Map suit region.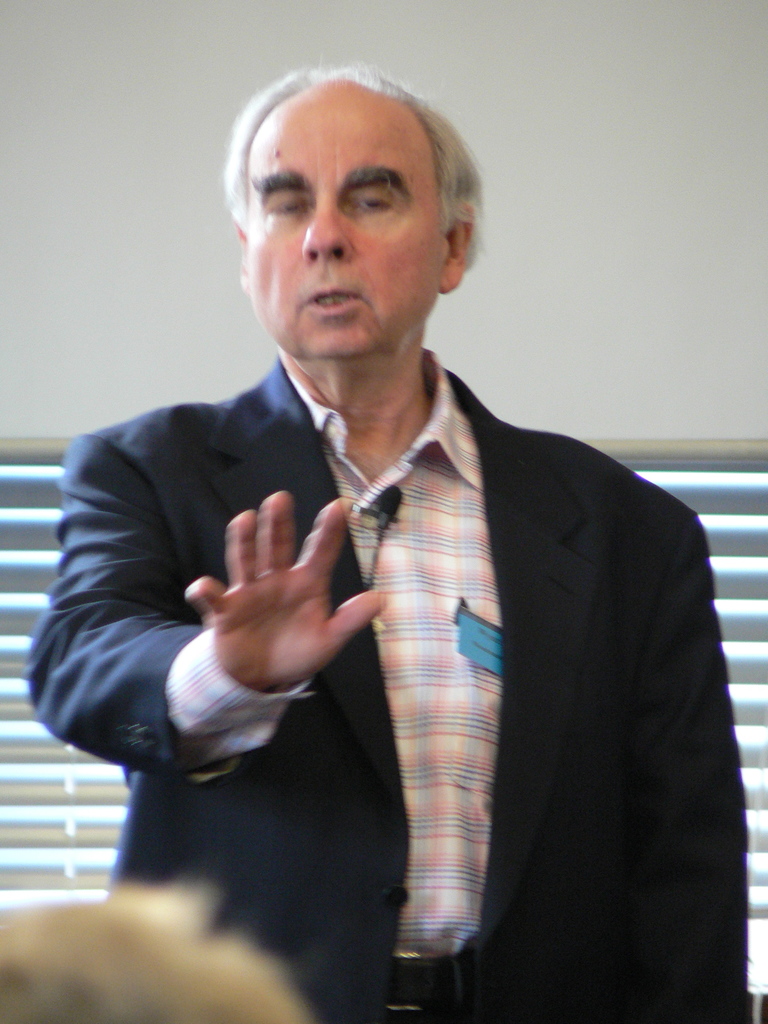
Mapped to Rect(165, 378, 679, 927).
